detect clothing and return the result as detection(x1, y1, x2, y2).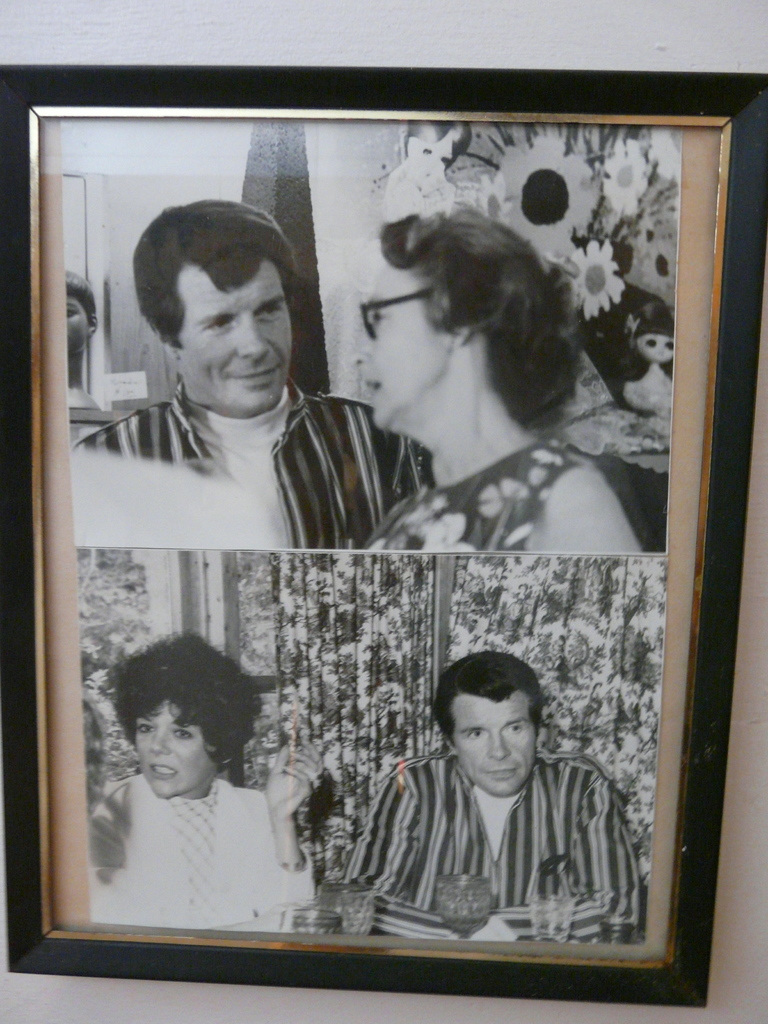
detection(346, 724, 633, 937).
